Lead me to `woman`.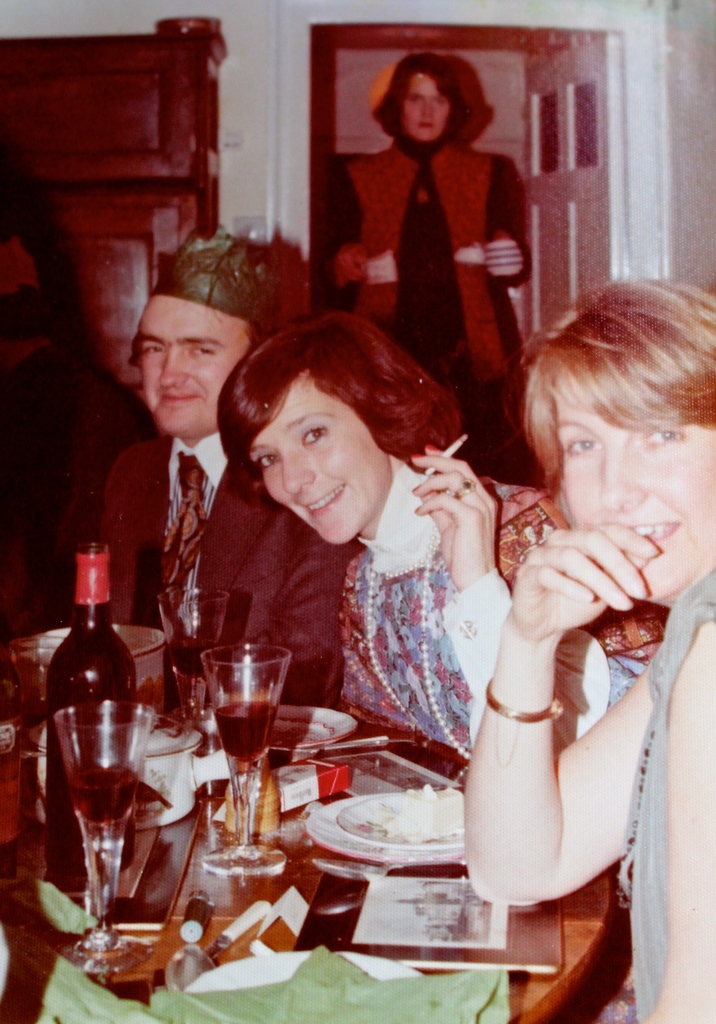
Lead to BBox(243, 360, 552, 847).
